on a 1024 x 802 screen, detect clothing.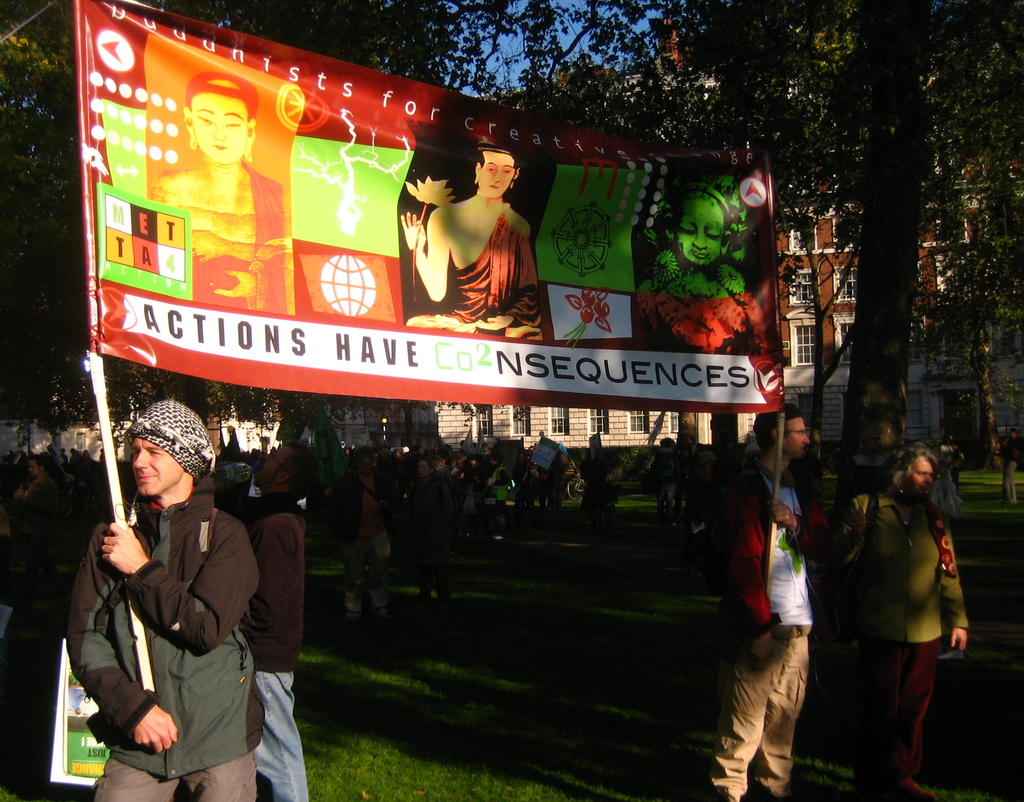
[left=243, top=511, right=316, bottom=801].
